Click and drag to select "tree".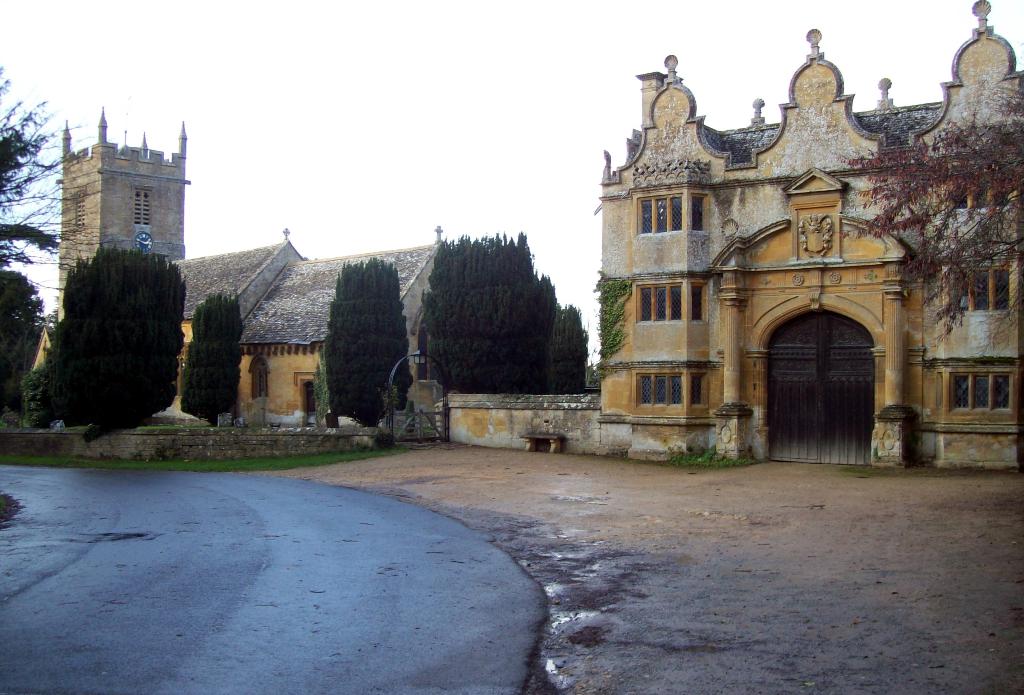
Selection: (x1=0, y1=272, x2=43, y2=404).
